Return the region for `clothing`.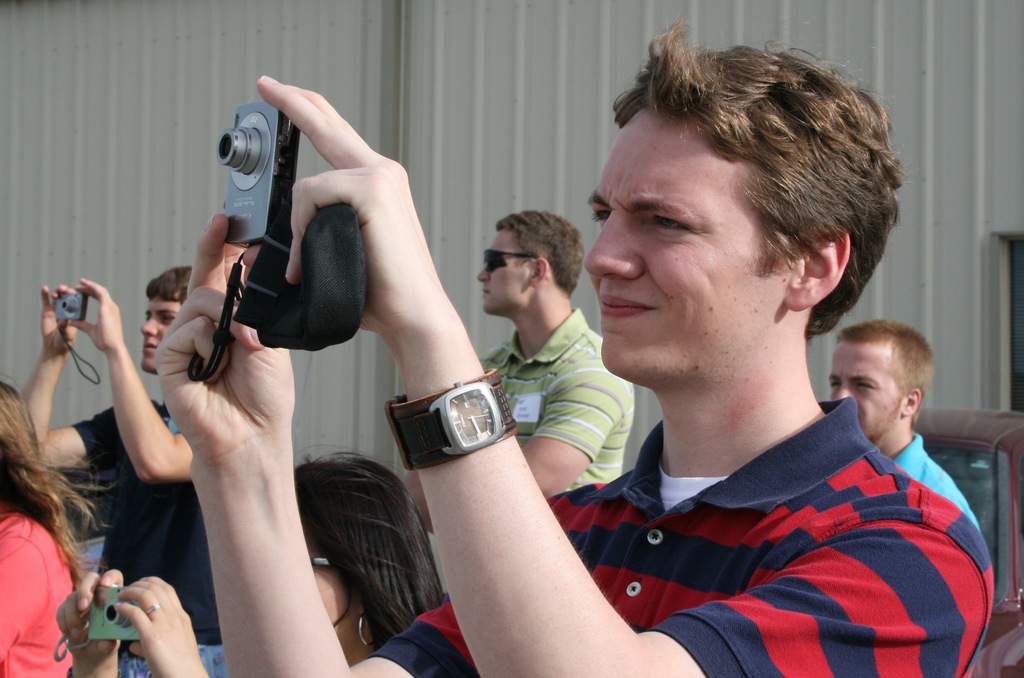
pyautogui.locateOnScreen(360, 387, 996, 675).
